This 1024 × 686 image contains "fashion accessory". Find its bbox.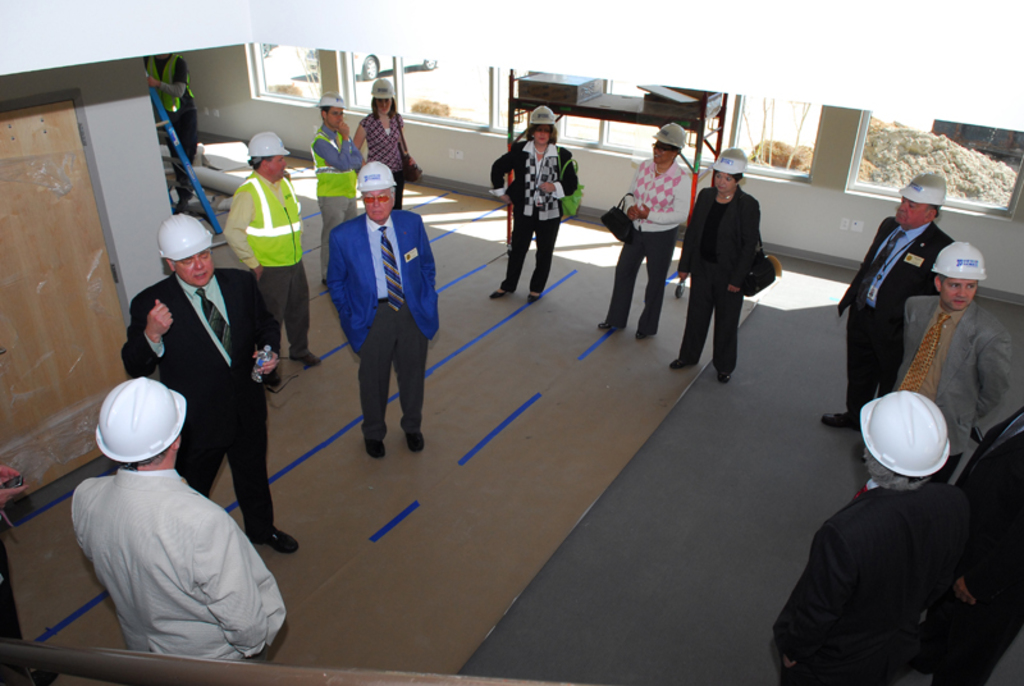
region(899, 312, 952, 392).
